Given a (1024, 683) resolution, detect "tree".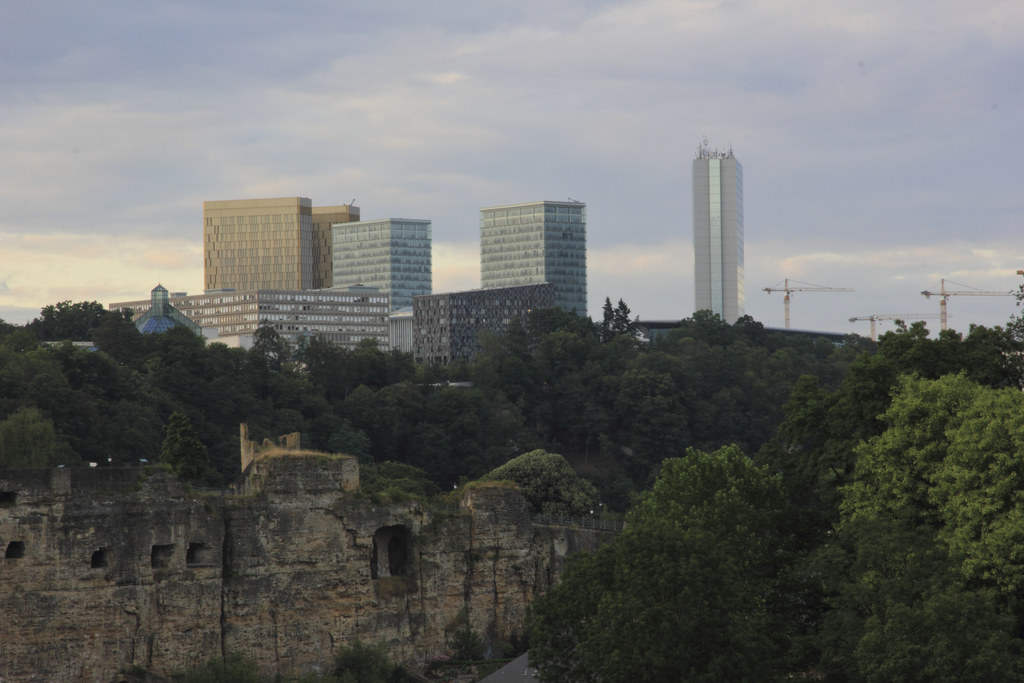
[x1=289, y1=337, x2=440, y2=404].
